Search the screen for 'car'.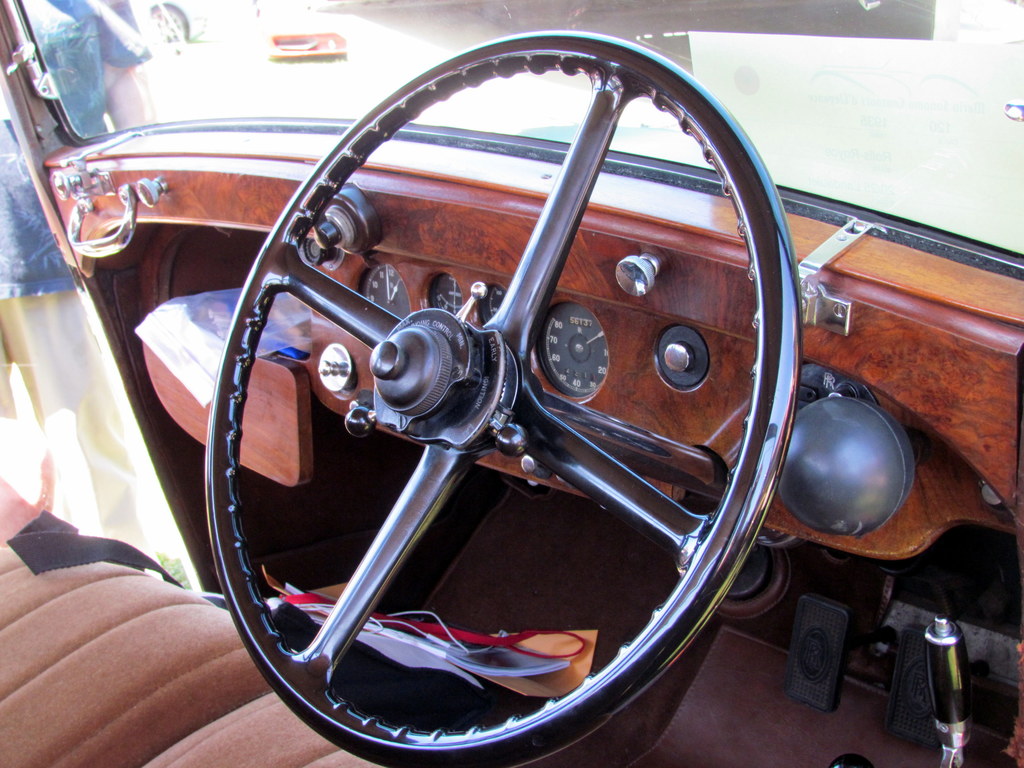
Found at 0:0:1023:767.
